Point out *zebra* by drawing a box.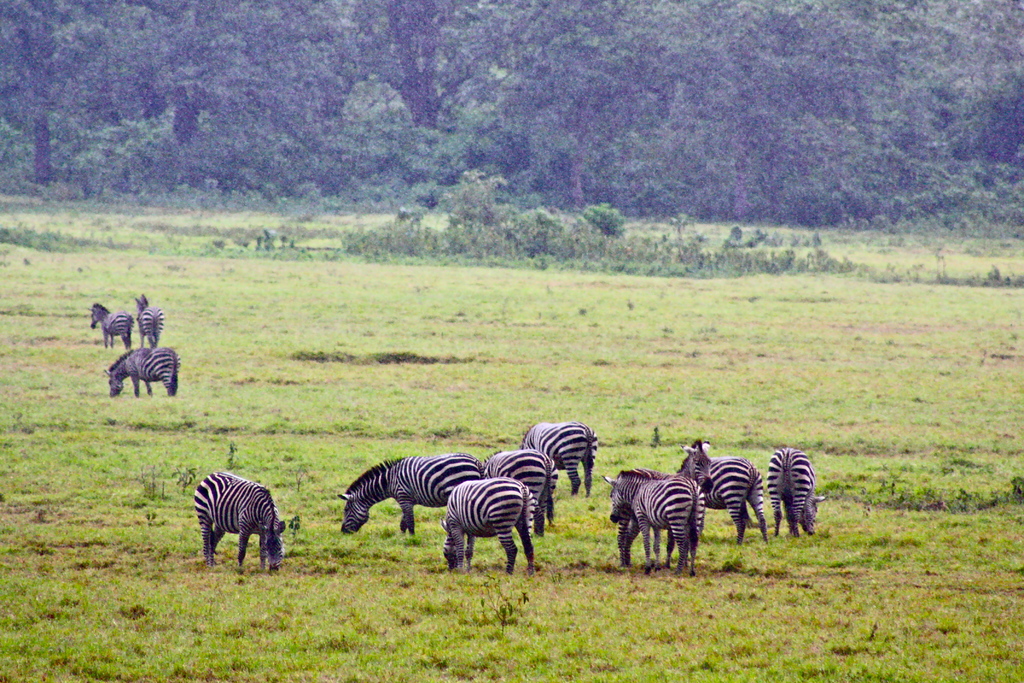
x1=102, y1=345, x2=181, y2=399.
